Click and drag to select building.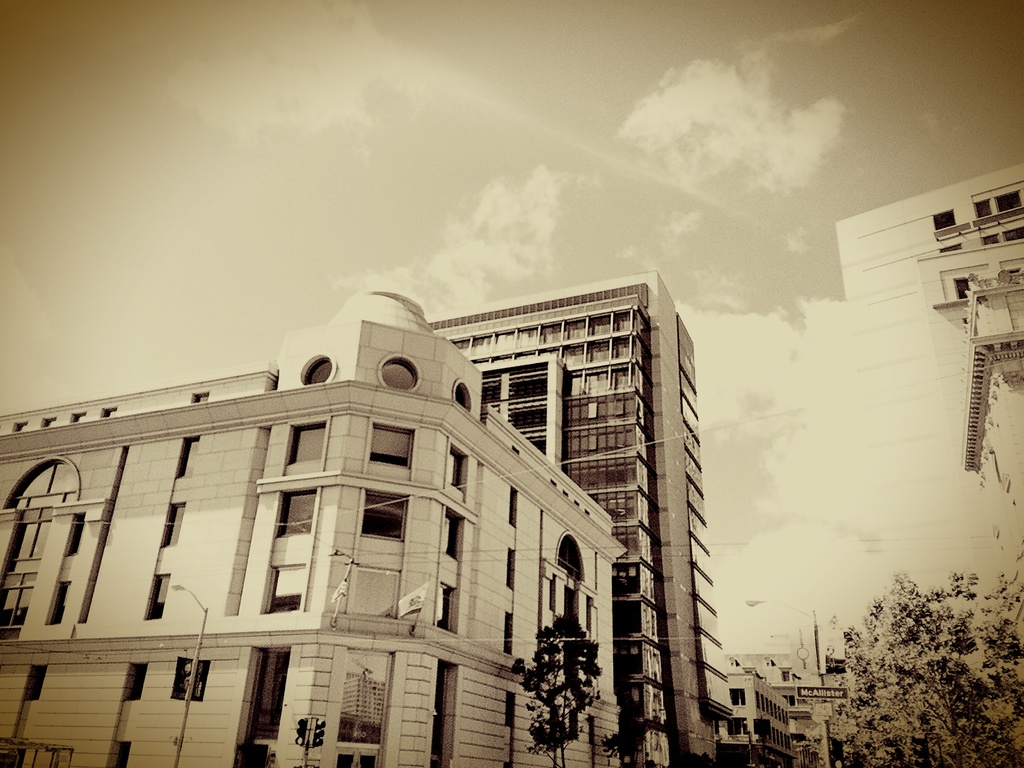
Selection: 430,270,738,767.
